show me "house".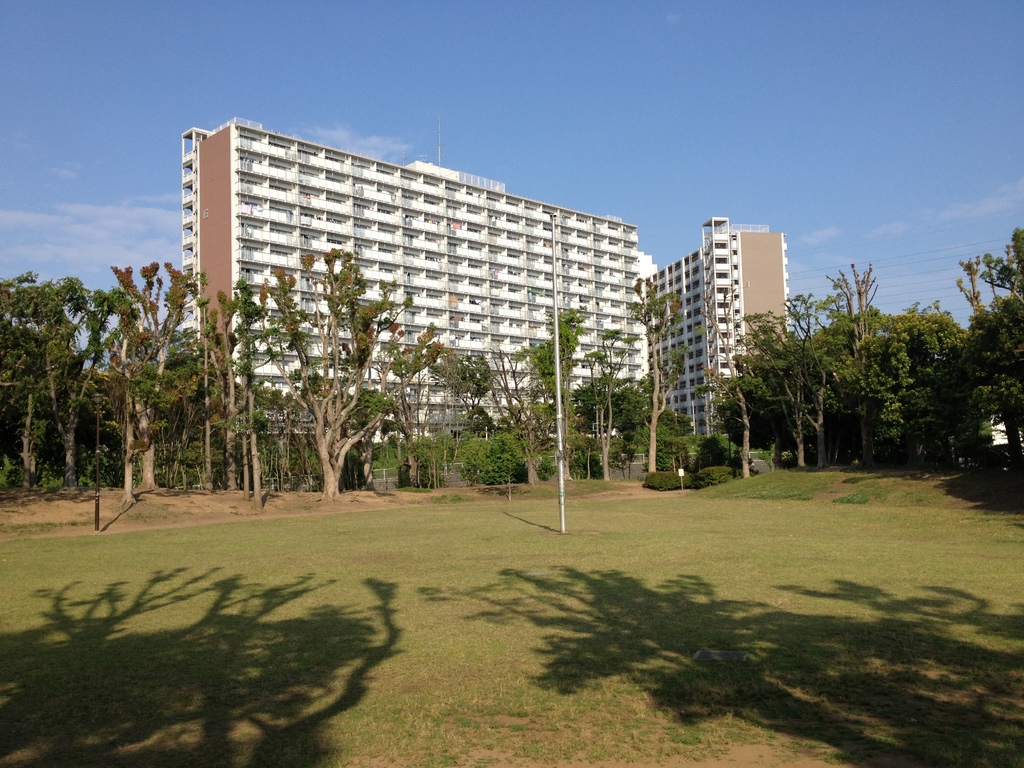
"house" is here: locate(175, 129, 662, 502).
